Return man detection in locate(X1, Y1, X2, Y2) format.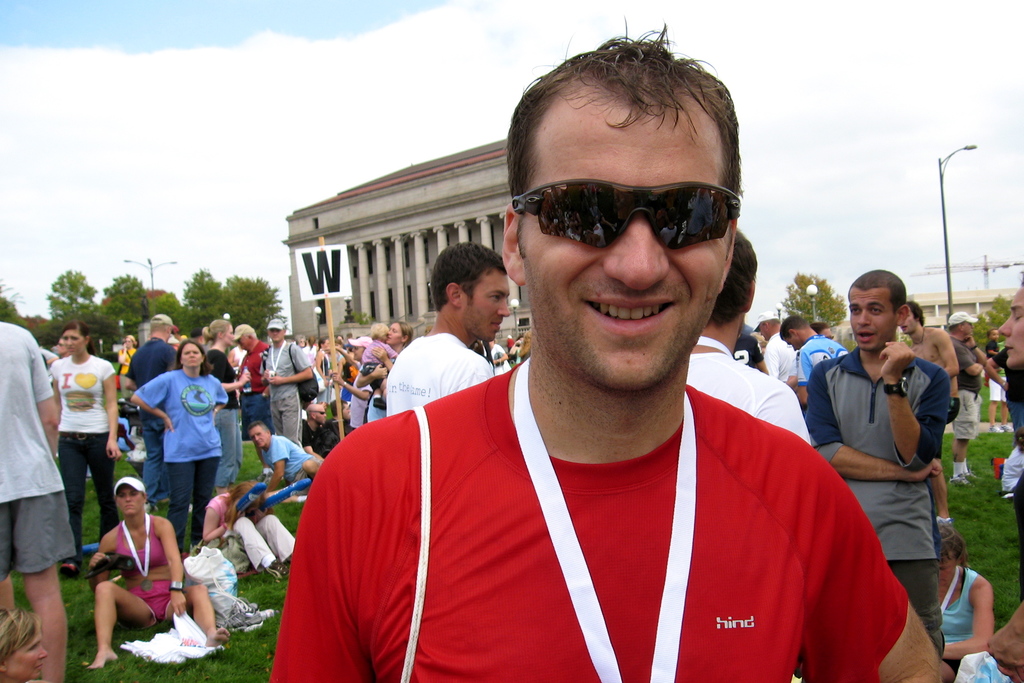
locate(268, 19, 950, 682).
